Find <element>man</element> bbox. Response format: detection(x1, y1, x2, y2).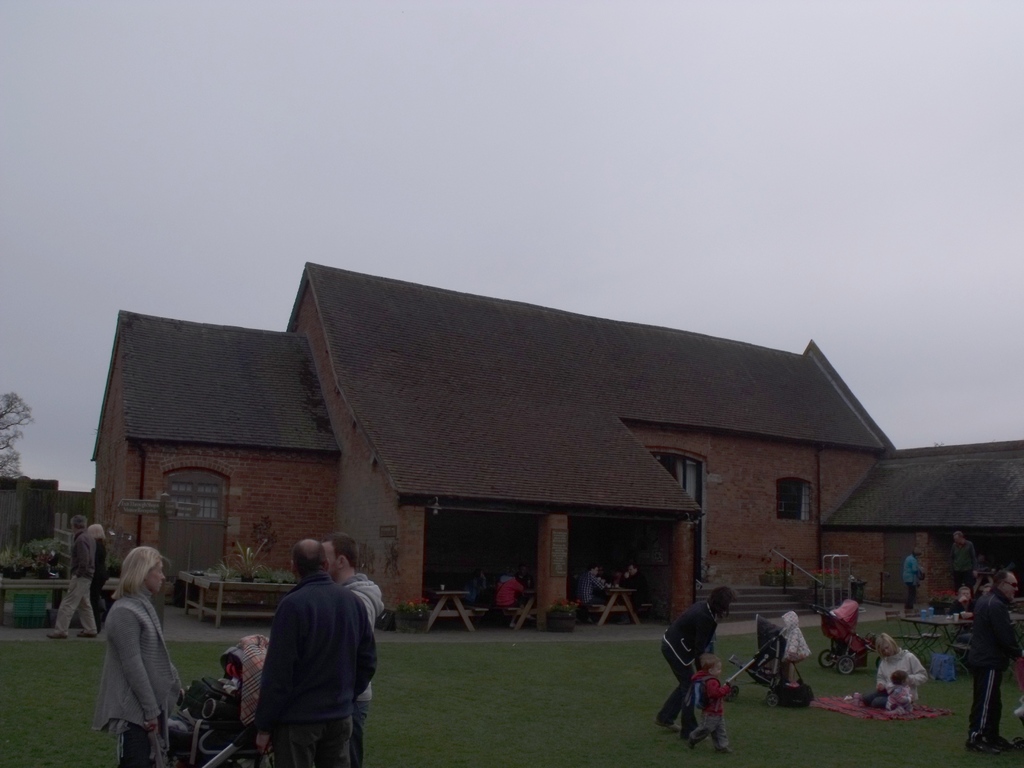
detection(964, 569, 1022, 756).
